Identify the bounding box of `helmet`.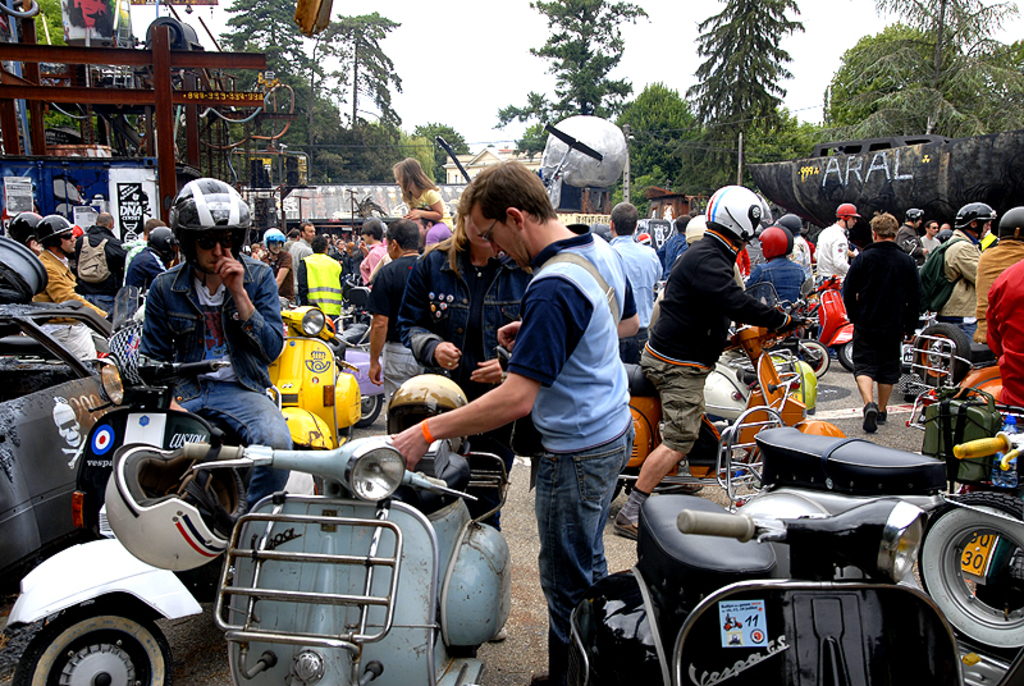
<box>957,201,1001,242</box>.
